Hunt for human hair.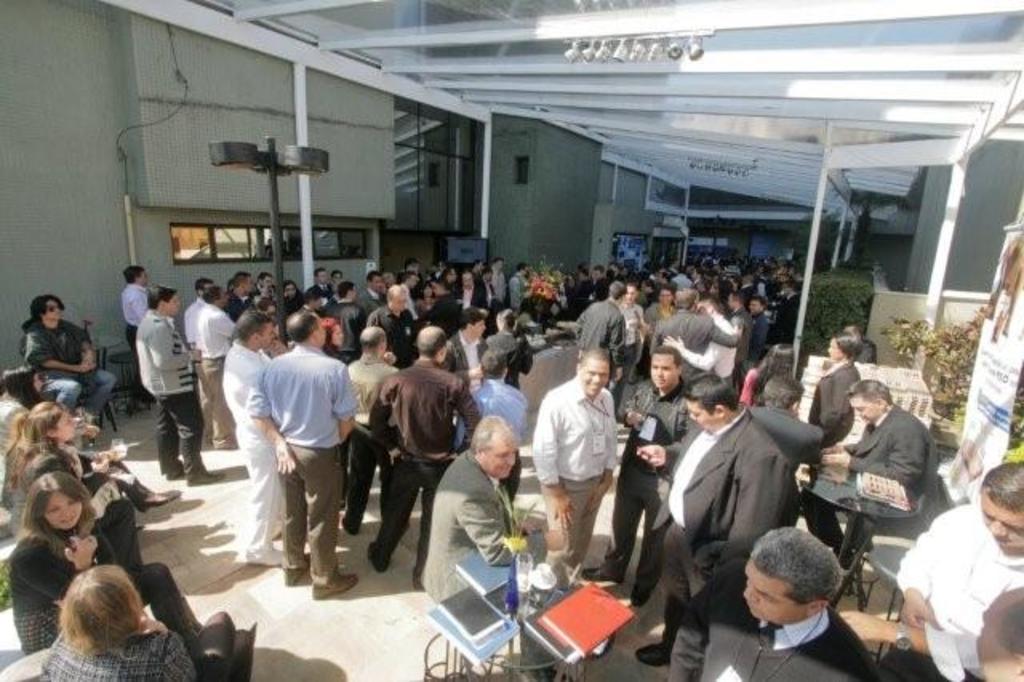
Hunted down at x1=480 y1=346 x2=509 y2=383.
